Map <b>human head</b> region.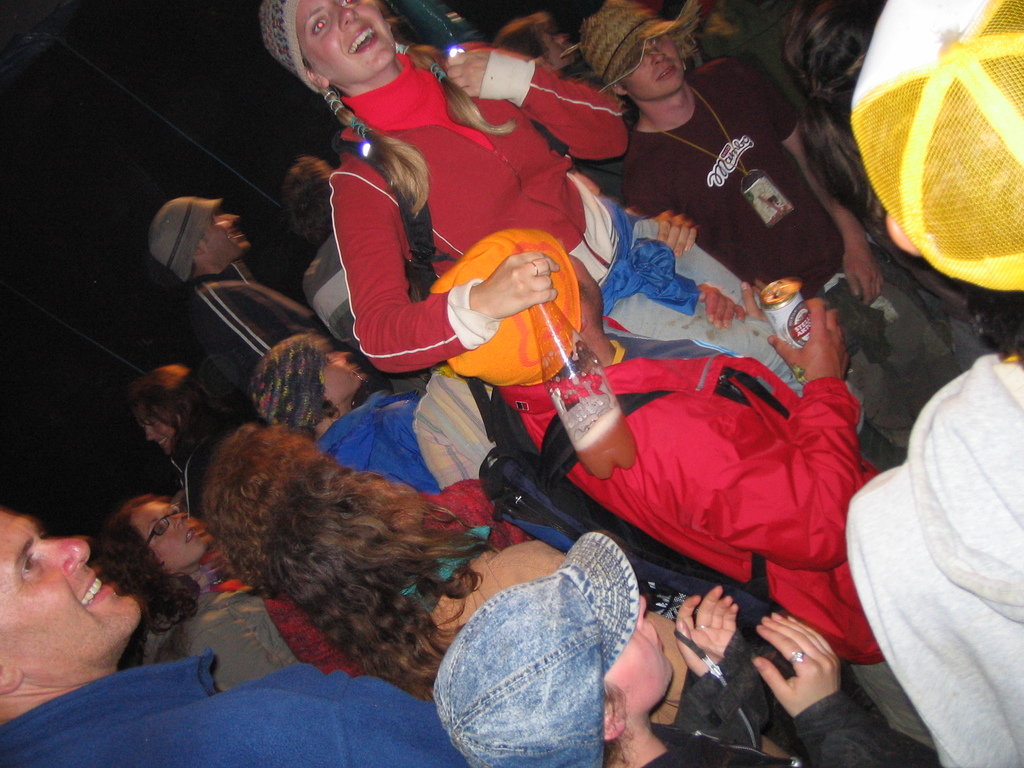
Mapped to (0,506,136,726).
